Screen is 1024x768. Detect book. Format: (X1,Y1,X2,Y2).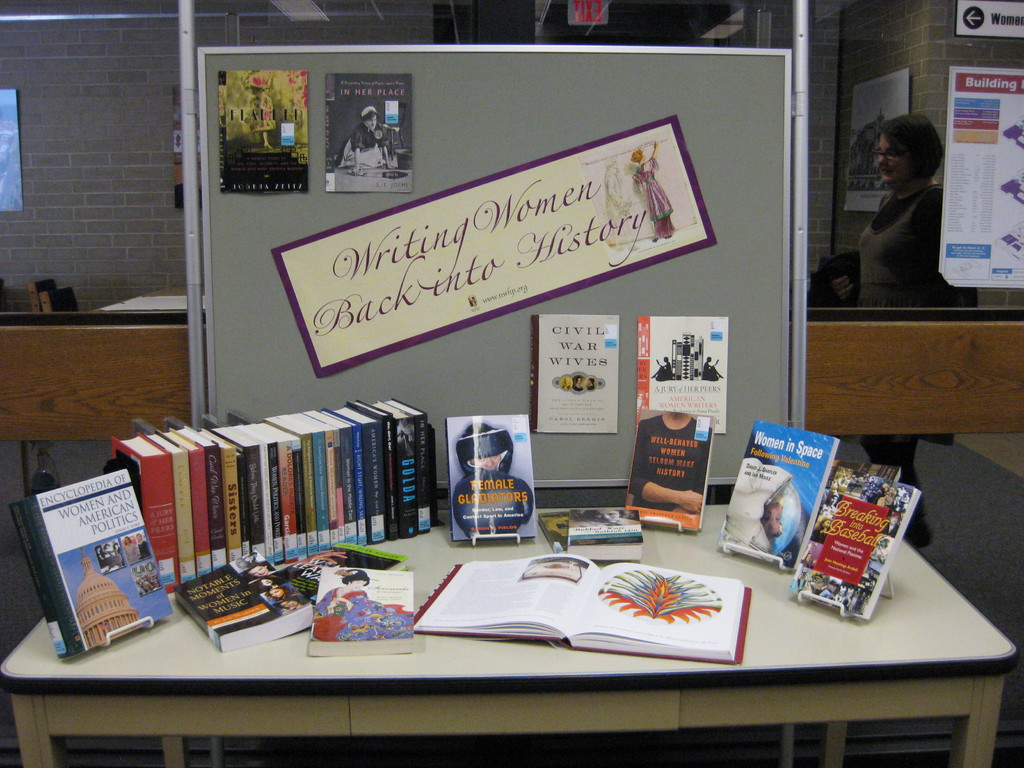
(176,549,316,650).
